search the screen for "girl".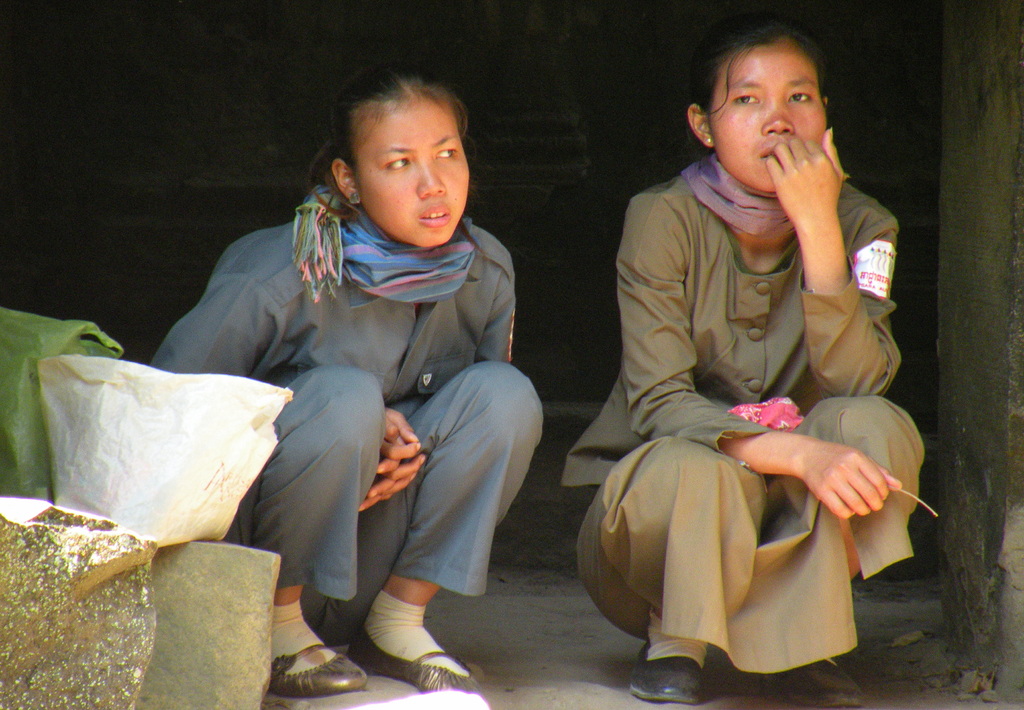
Found at 562 13 928 709.
